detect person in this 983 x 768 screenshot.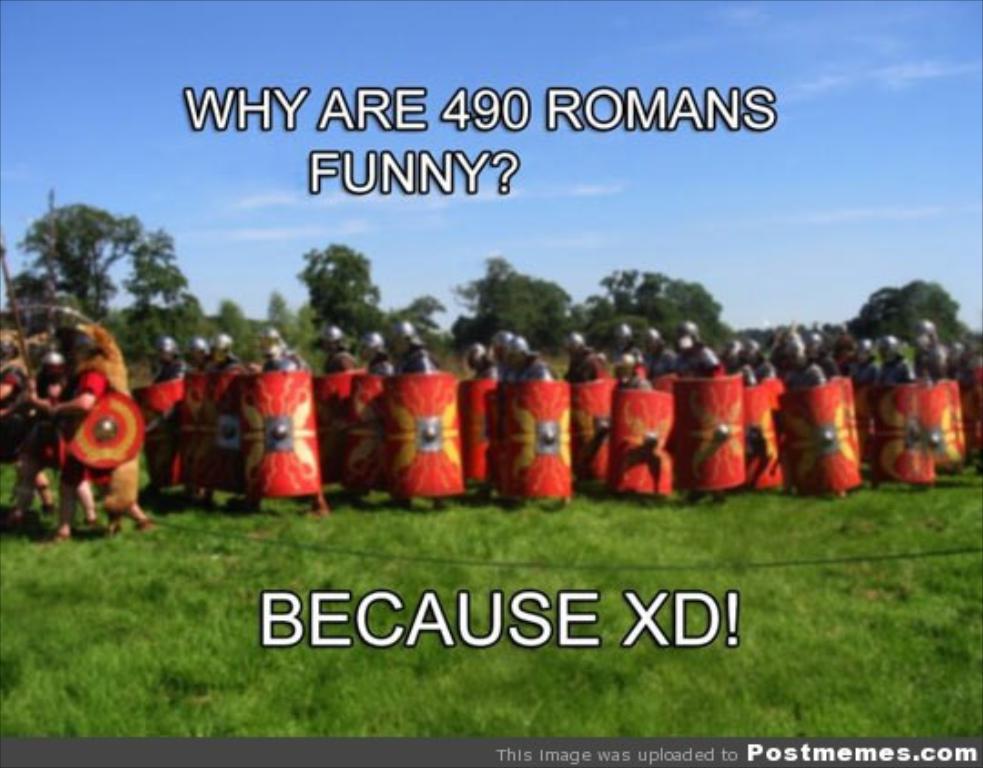
Detection: (x1=745, y1=339, x2=788, y2=490).
